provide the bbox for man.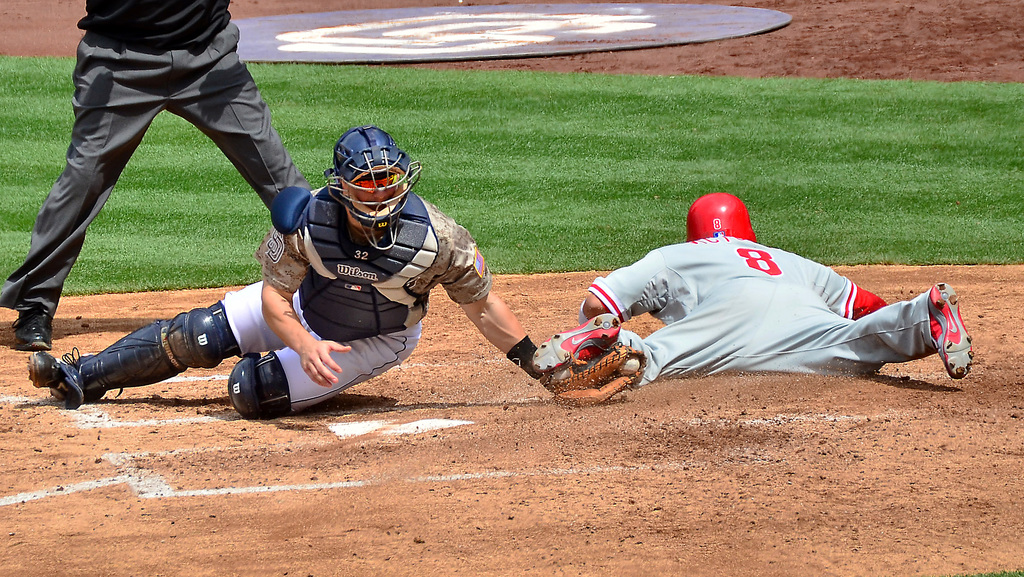
select_region(562, 175, 964, 380).
